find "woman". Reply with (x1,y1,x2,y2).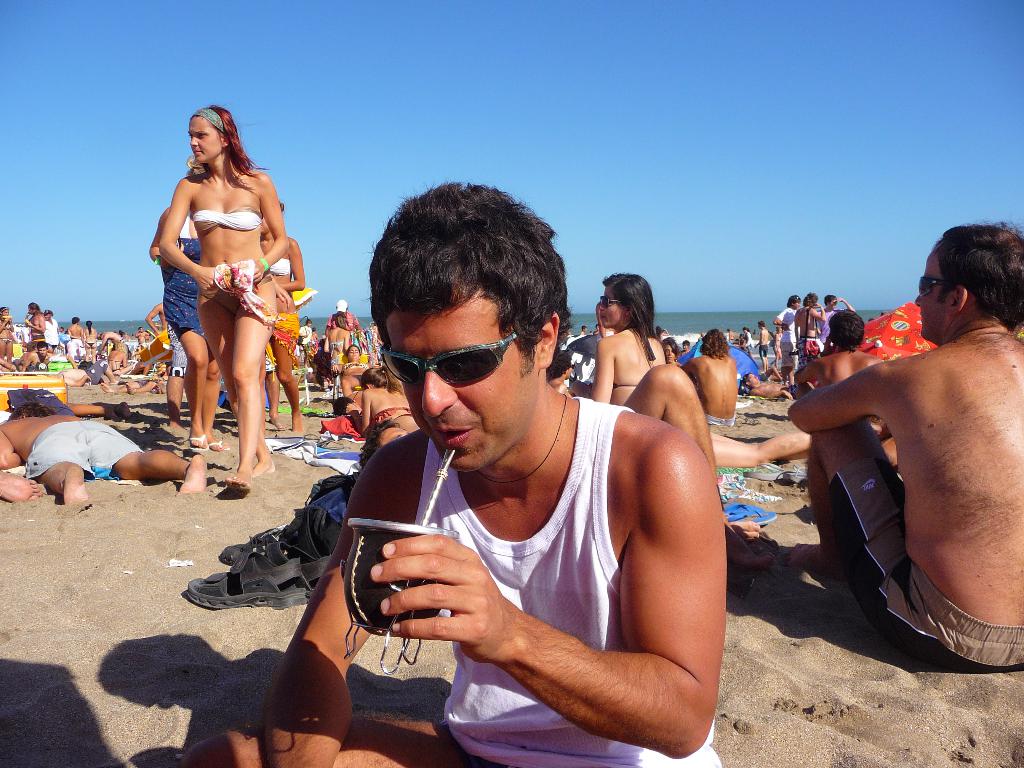
(0,306,15,368).
